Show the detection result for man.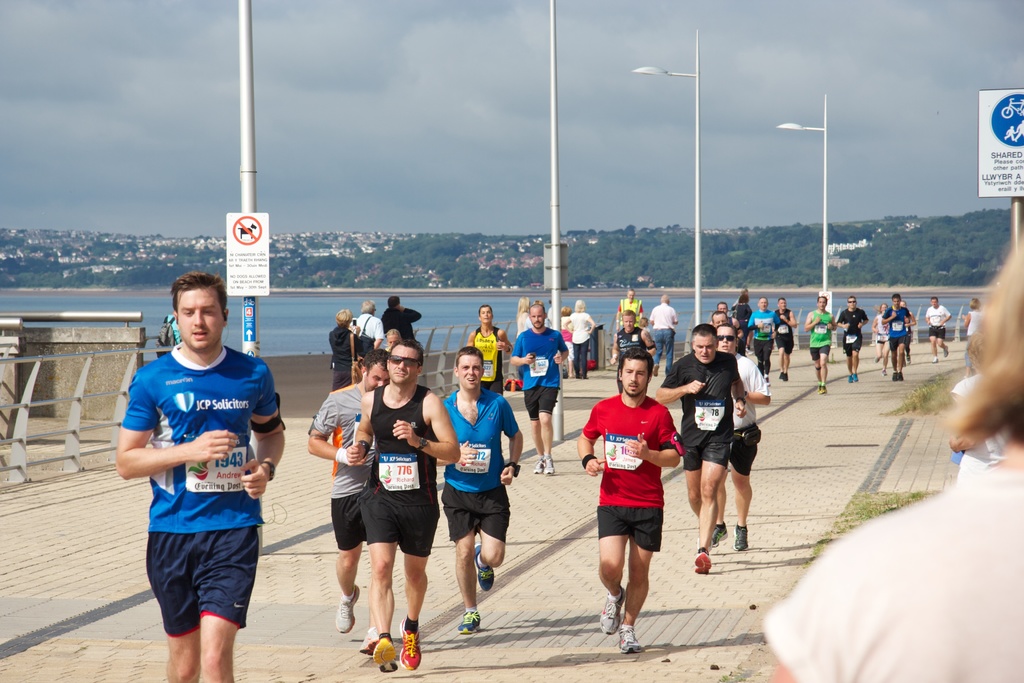
region(750, 298, 771, 379).
